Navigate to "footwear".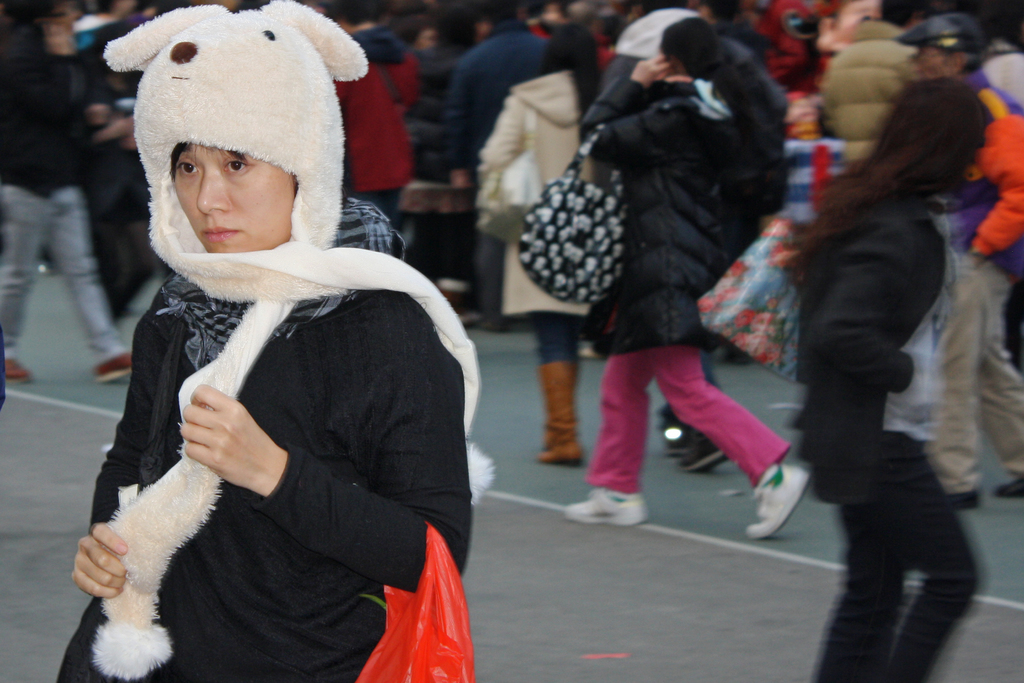
Navigation target: x1=563, y1=486, x2=642, y2=531.
